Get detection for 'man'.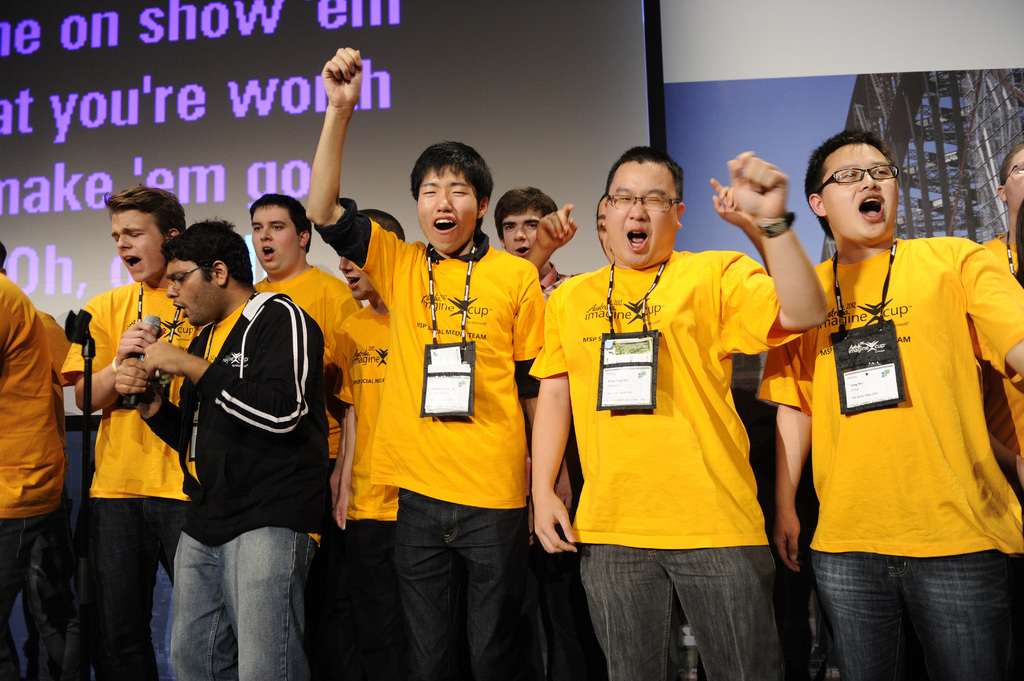
Detection: <bbox>754, 126, 1023, 680</bbox>.
